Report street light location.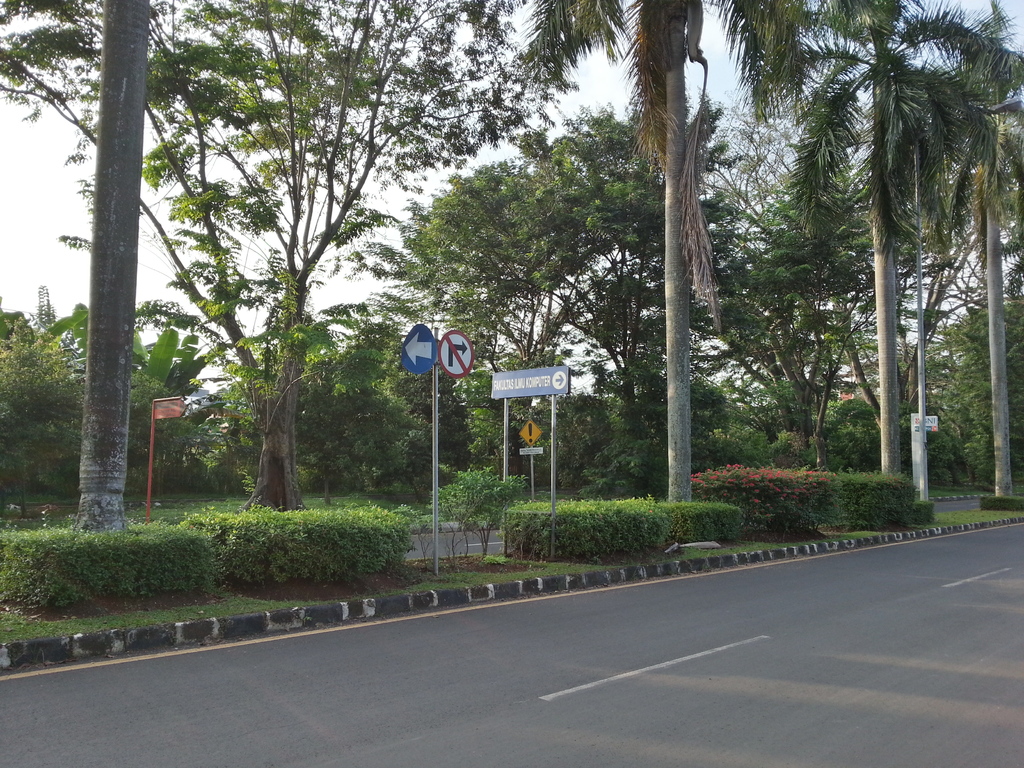
Report: 908, 83, 1023, 511.
